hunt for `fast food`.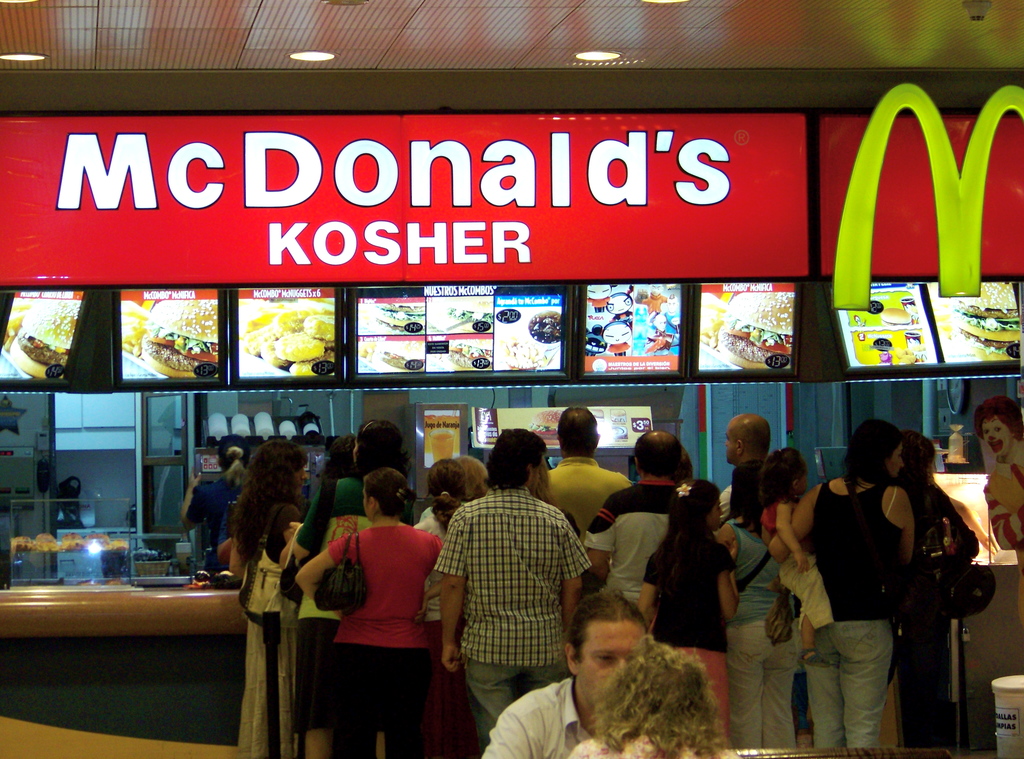
Hunted down at x1=528, y1=310, x2=561, y2=344.
